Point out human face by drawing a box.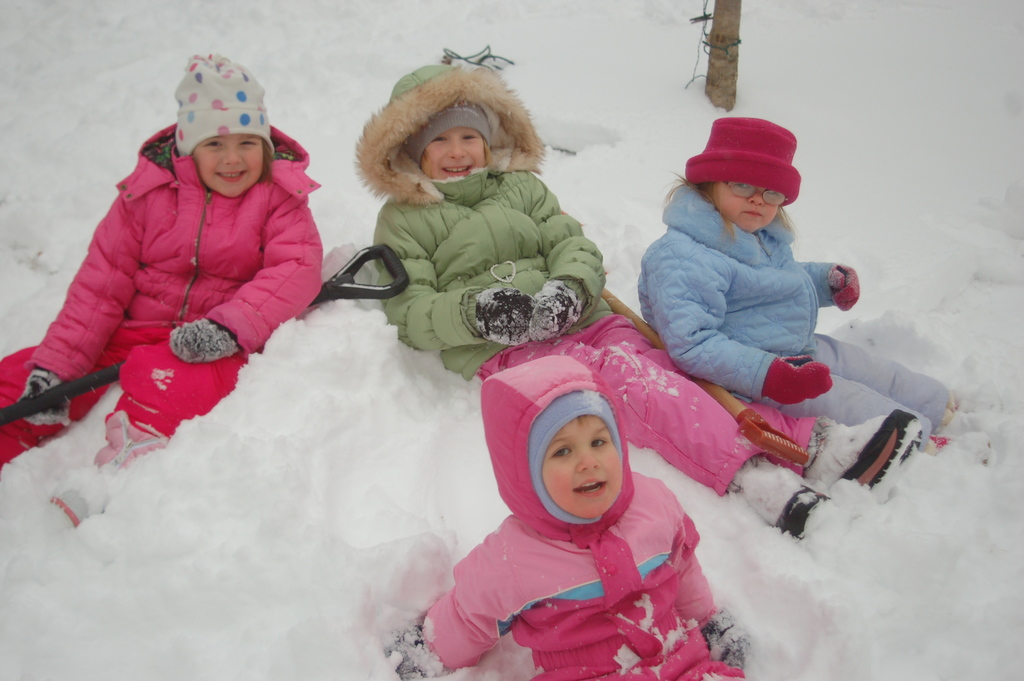
<region>716, 181, 780, 233</region>.
